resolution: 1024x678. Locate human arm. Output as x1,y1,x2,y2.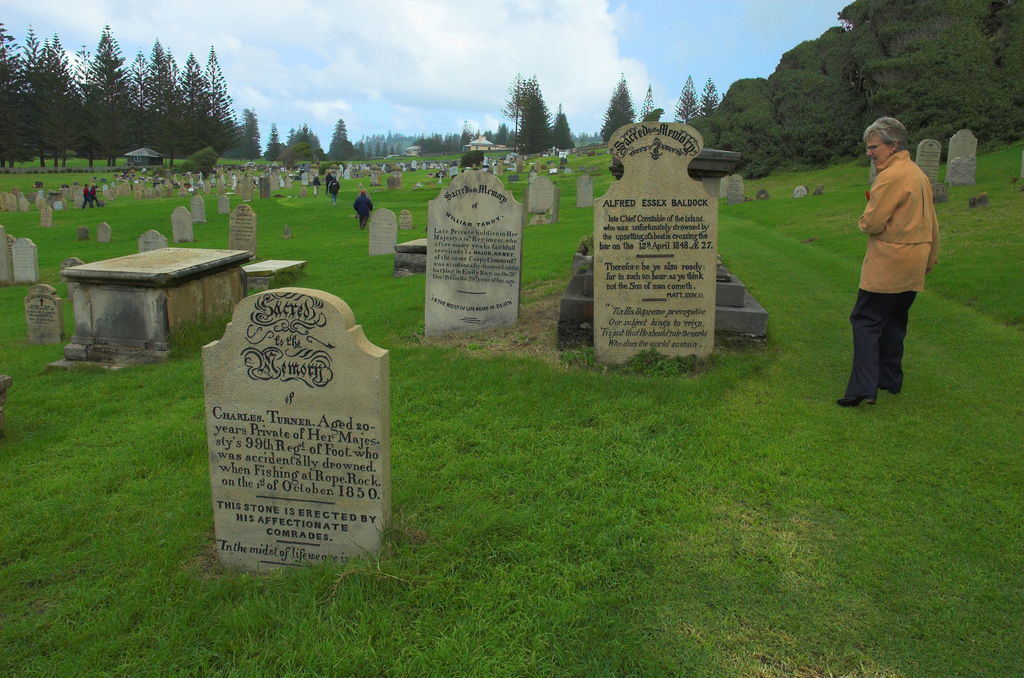
90,188,95,198.
